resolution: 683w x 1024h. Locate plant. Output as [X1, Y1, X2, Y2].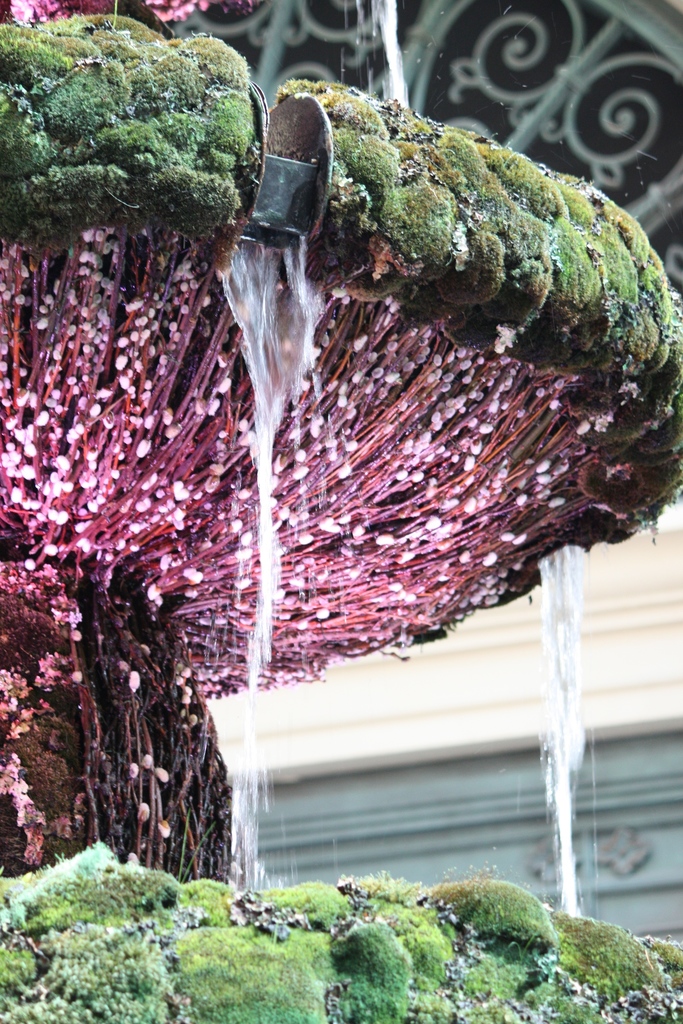
[169, 927, 341, 1023].
